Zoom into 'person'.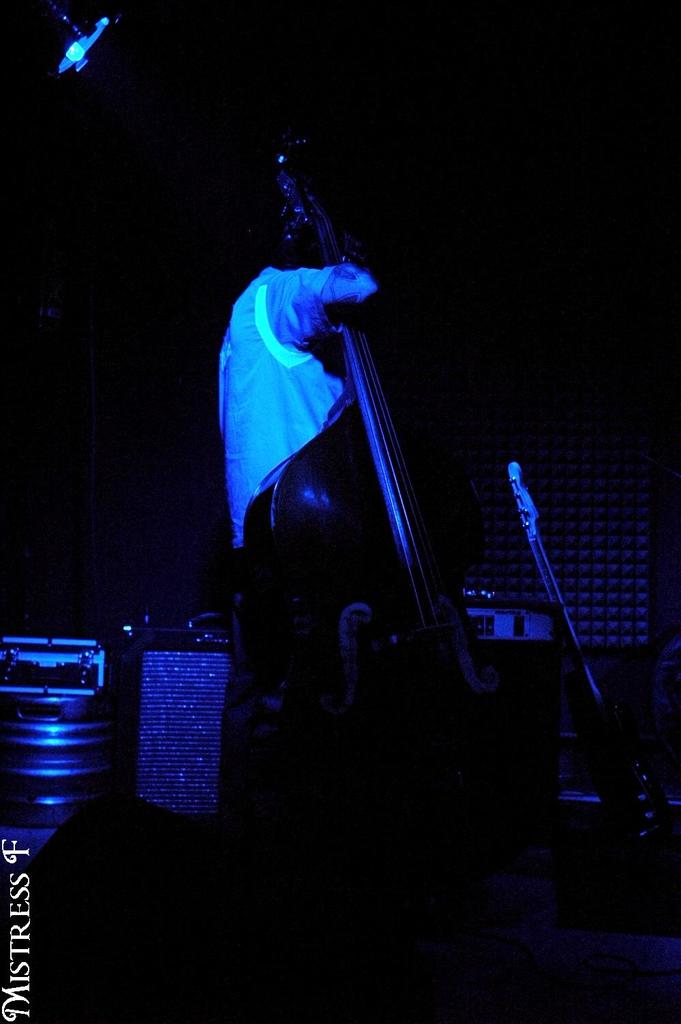
Zoom target: bbox=[221, 238, 405, 833].
